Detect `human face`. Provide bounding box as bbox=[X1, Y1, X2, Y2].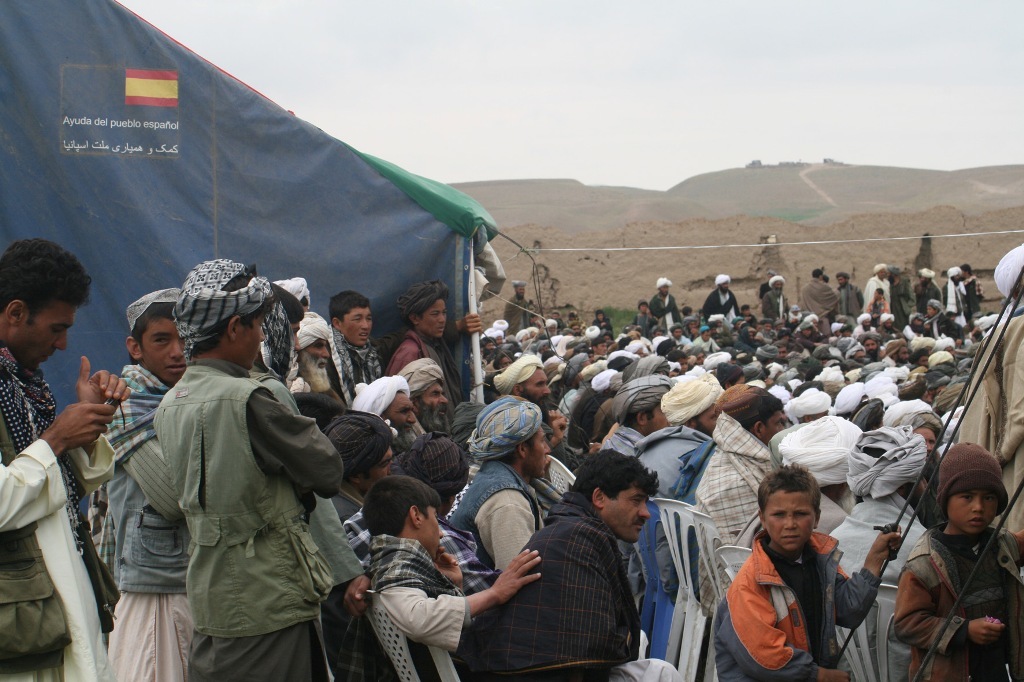
bbox=[676, 359, 688, 376].
